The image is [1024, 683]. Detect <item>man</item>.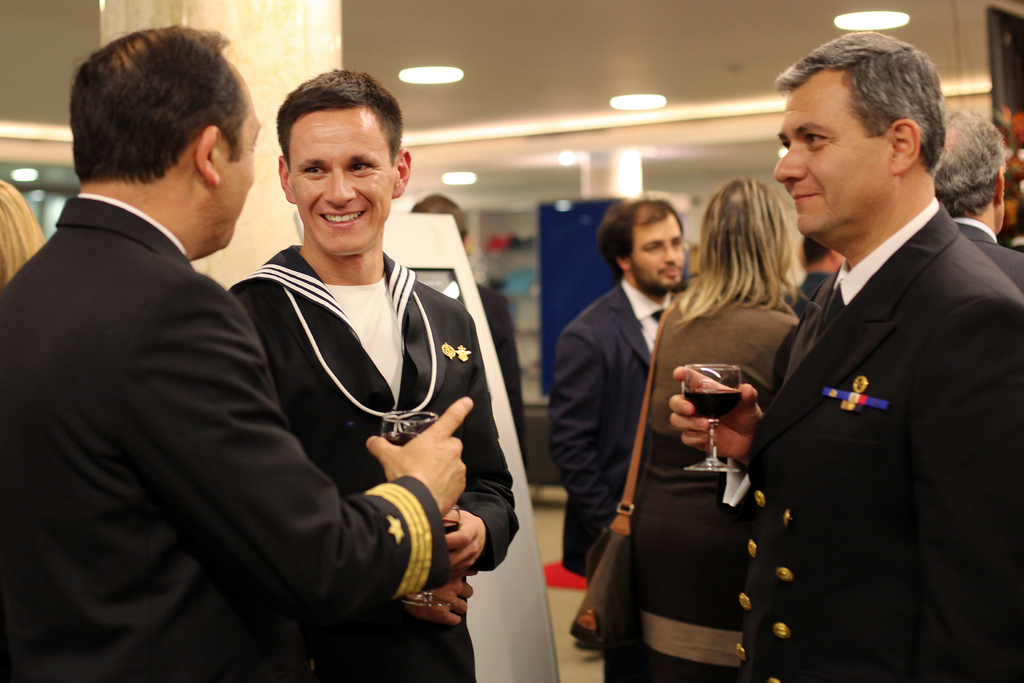
Detection: 719/22/1015/671.
